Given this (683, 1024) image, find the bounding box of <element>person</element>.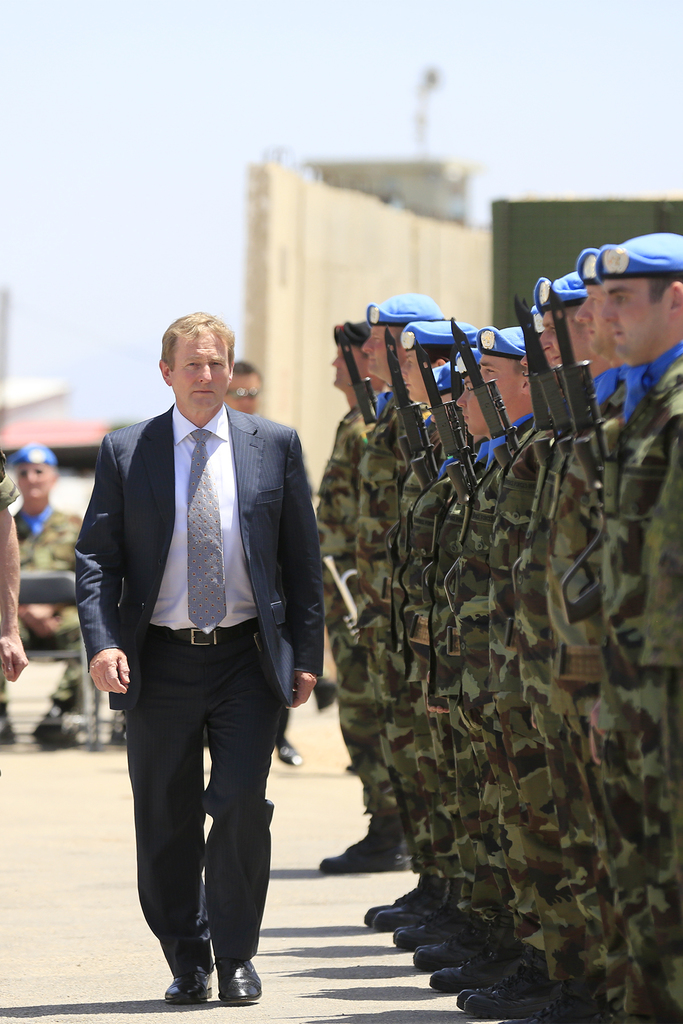
x1=78 y1=289 x2=333 y2=980.
